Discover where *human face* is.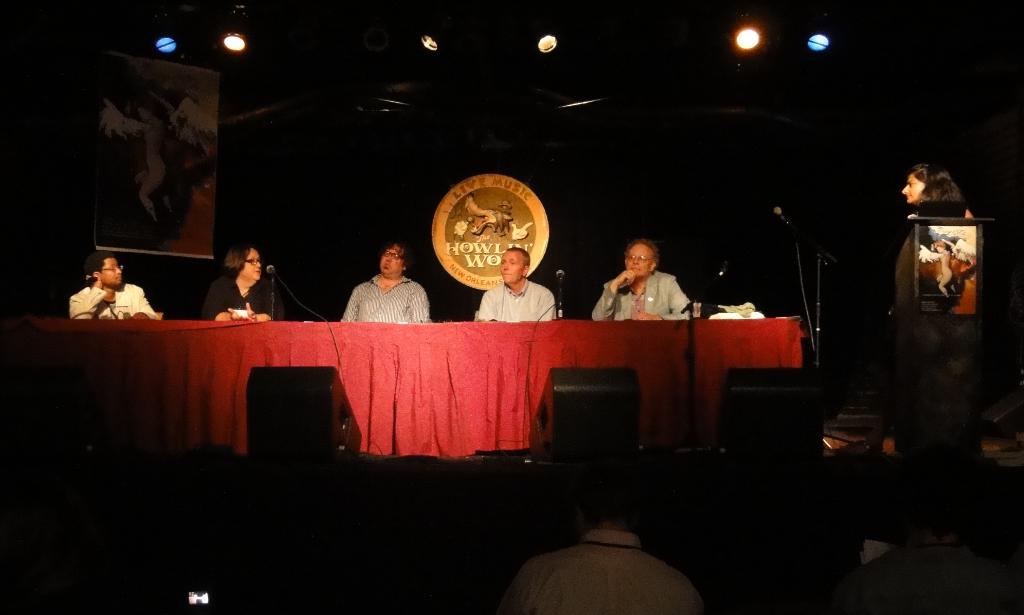
Discovered at locate(240, 249, 261, 283).
